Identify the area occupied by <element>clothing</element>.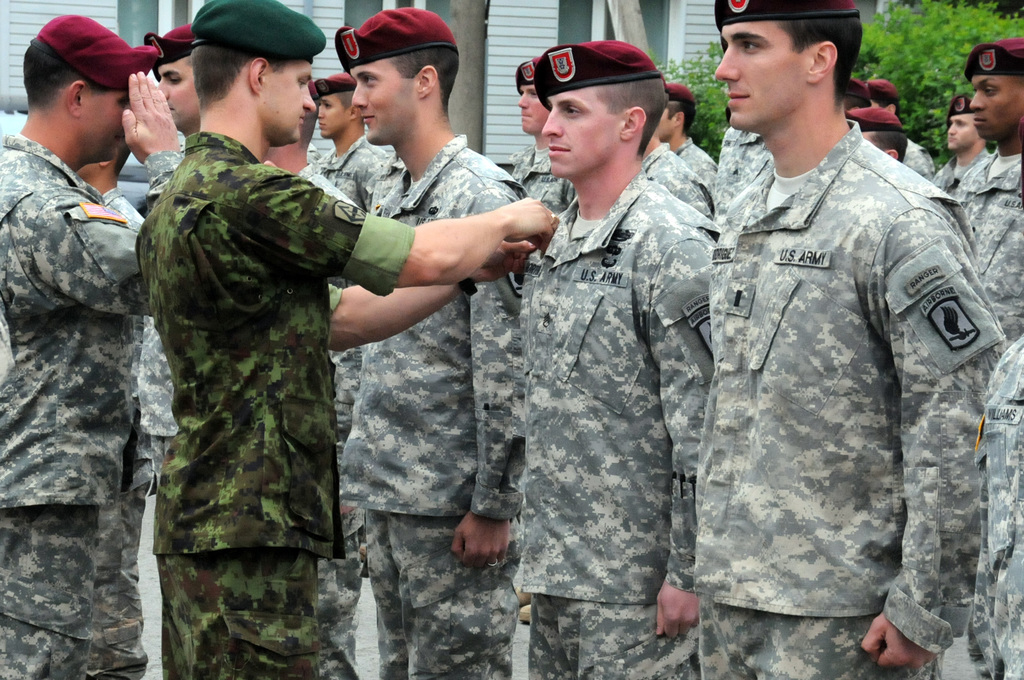
Area: crop(679, 134, 726, 207).
